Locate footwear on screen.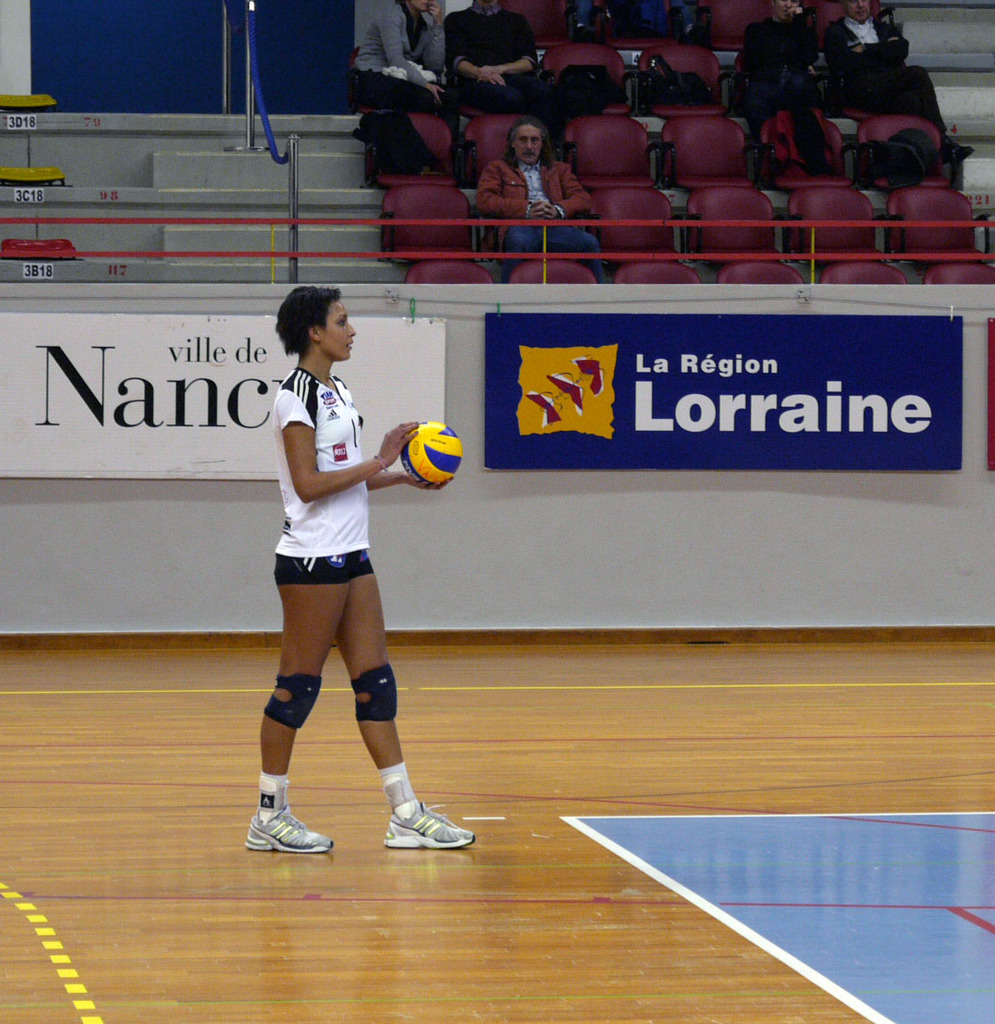
On screen at [x1=384, y1=800, x2=486, y2=856].
